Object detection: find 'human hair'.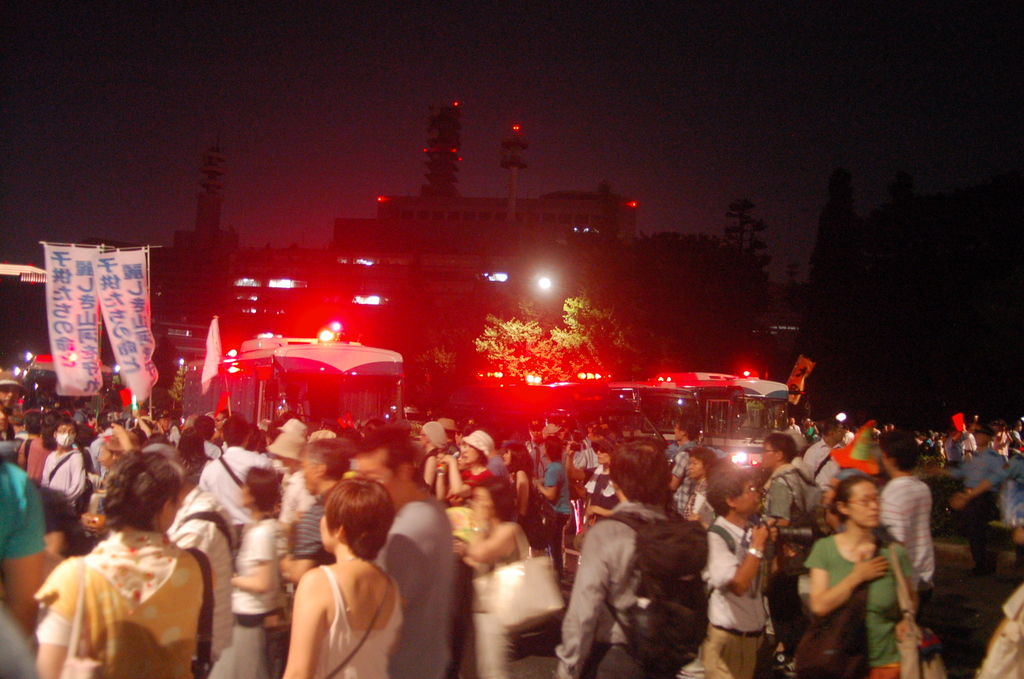
(left=151, top=433, right=169, bottom=451).
